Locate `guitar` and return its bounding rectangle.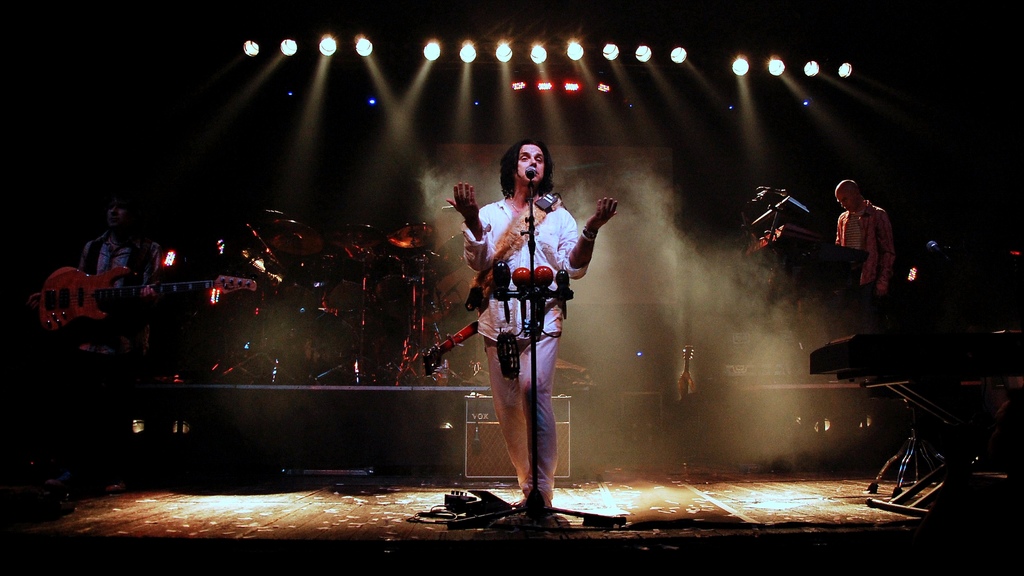
(left=29, top=235, right=188, bottom=337).
